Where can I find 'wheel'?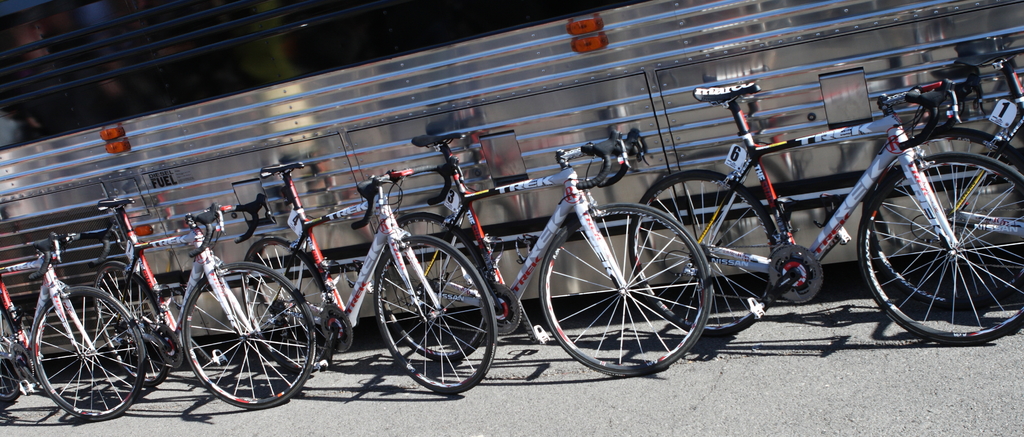
You can find it at {"left": 627, "top": 169, "right": 785, "bottom": 342}.
